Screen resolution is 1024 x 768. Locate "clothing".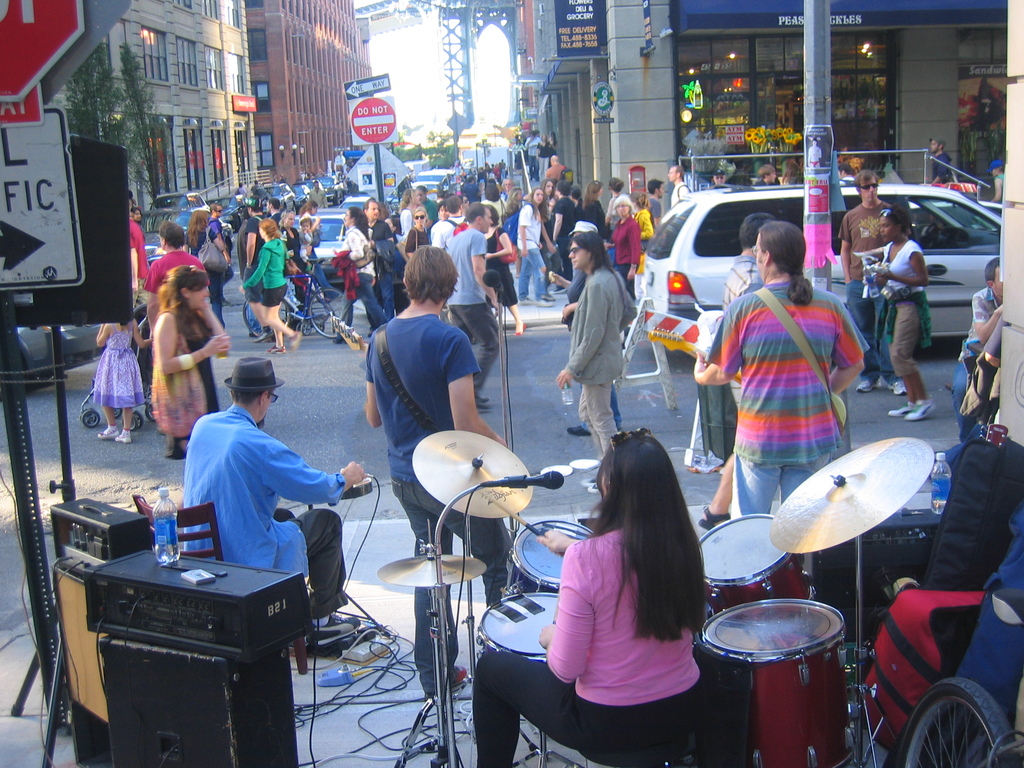
<bbox>714, 296, 844, 497</bbox>.
